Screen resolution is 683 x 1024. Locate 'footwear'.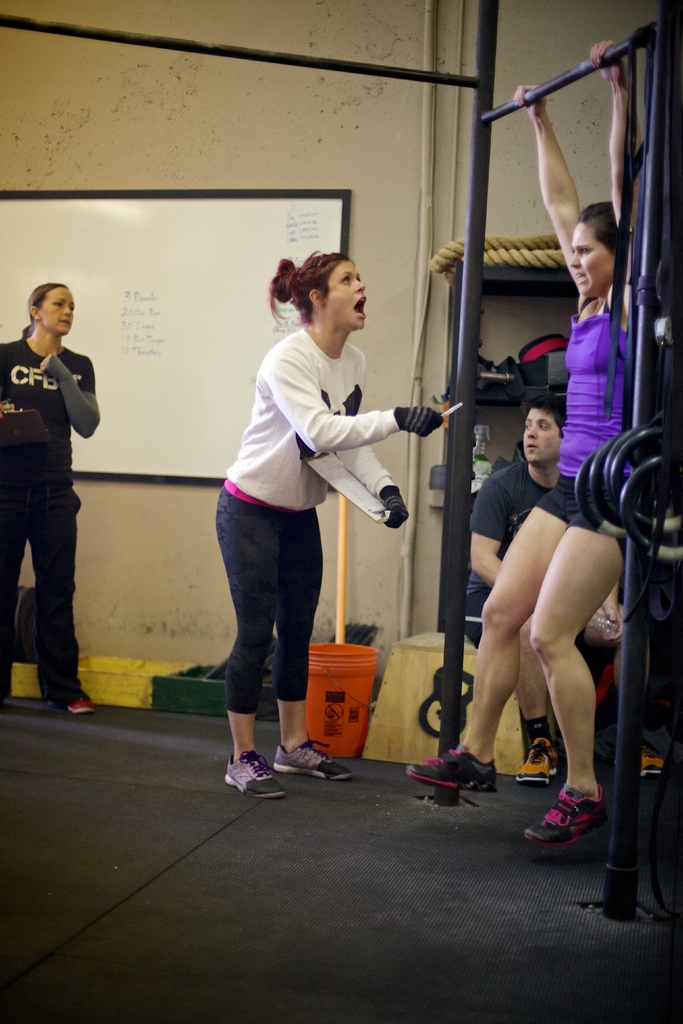
(x1=272, y1=739, x2=352, y2=779).
